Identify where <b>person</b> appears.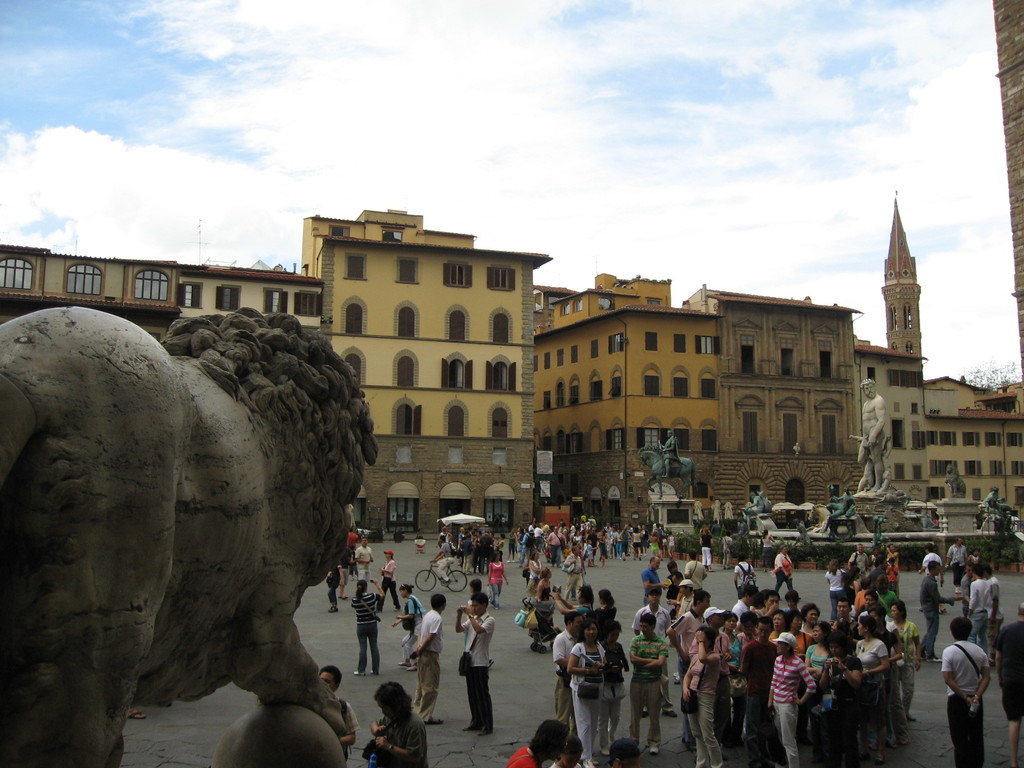
Appears at l=667, t=429, r=677, b=476.
